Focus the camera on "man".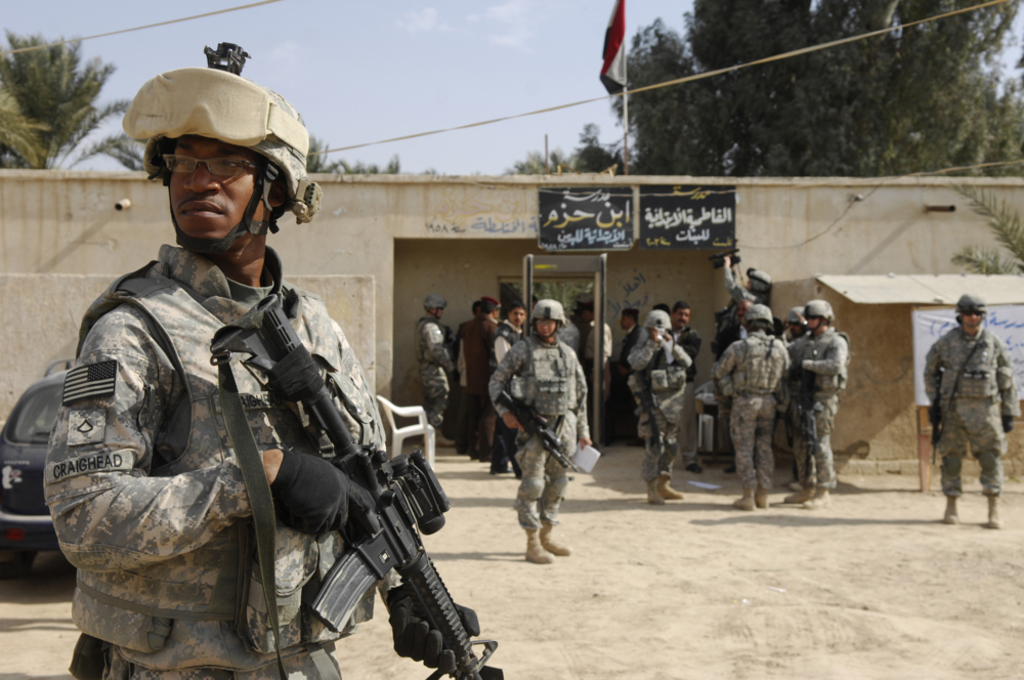
Focus region: bbox=[43, 68, 385, 679].
